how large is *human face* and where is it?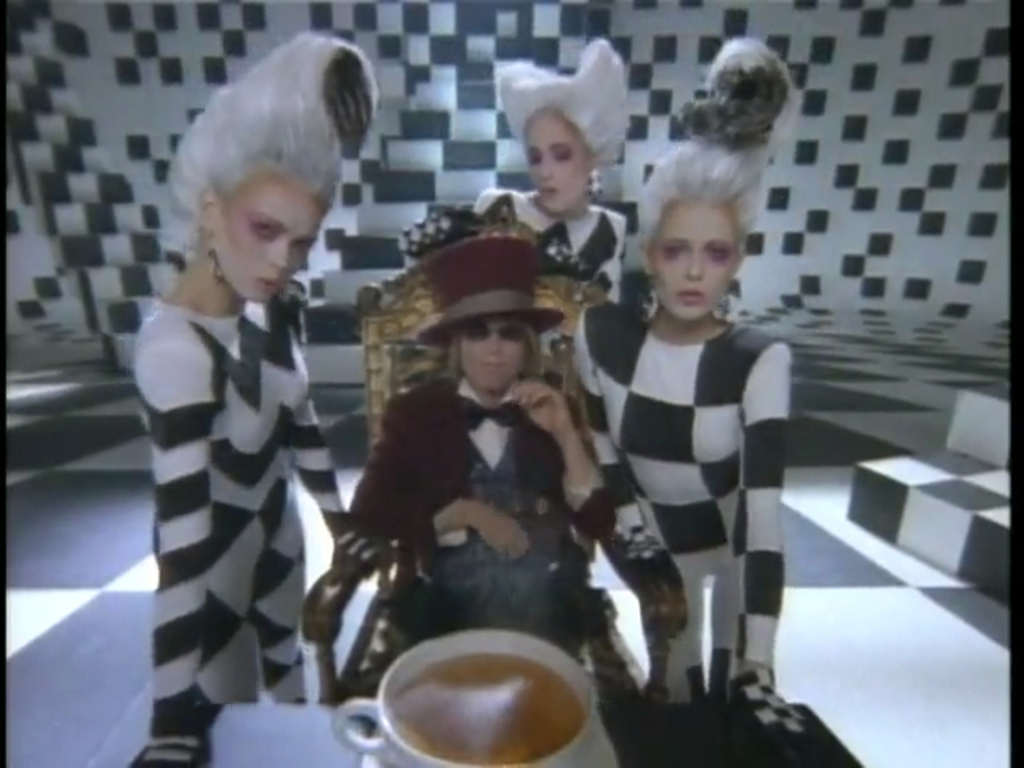
Bounding box: bbox=(525, 114, 589, 213).
